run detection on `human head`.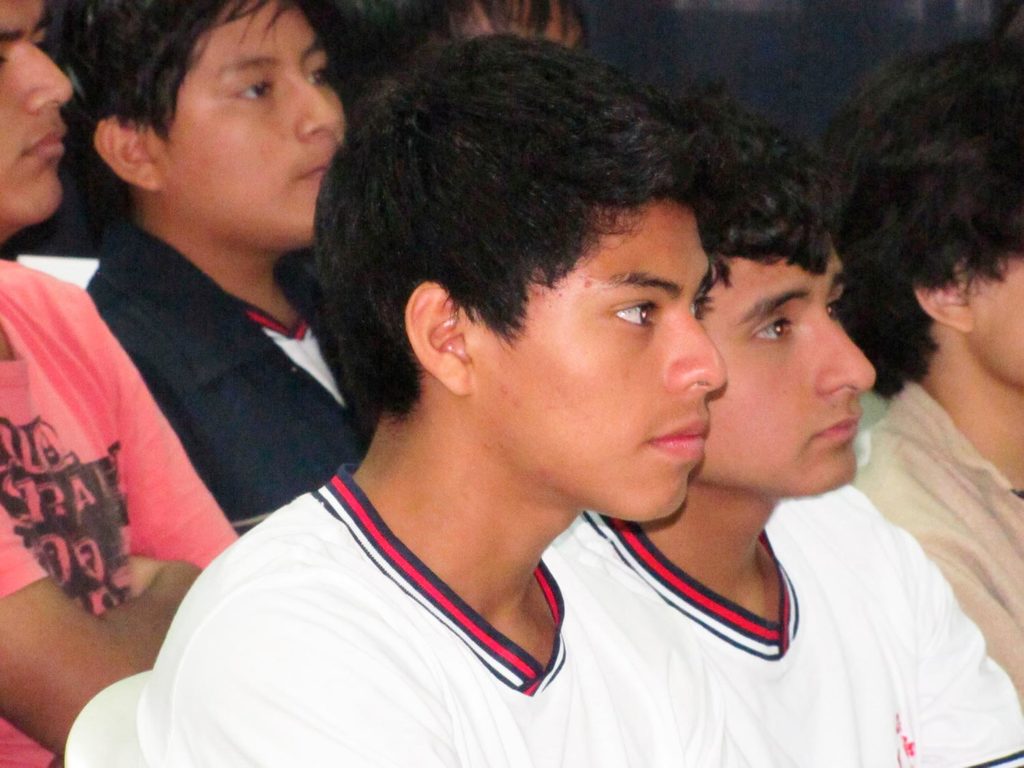
Result: 0,0,76,248.
